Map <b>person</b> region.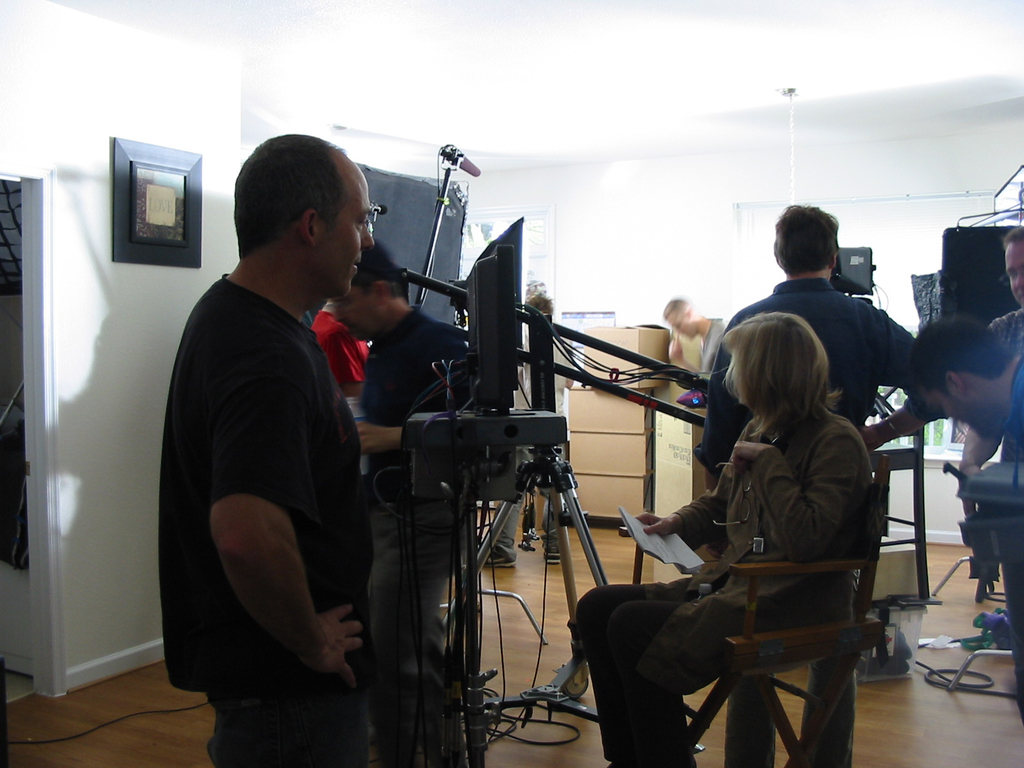
Mapped to bbox=[913, 317, 1023, 468].
